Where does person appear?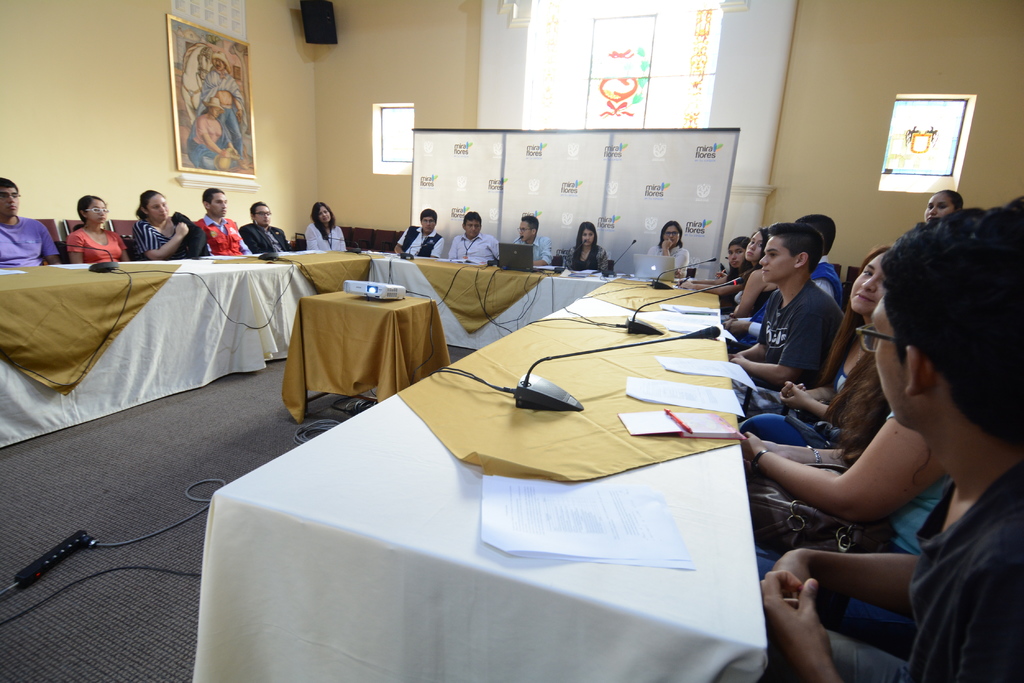
Appears at (x1=131, y1=186, x2=190, y2=262).
